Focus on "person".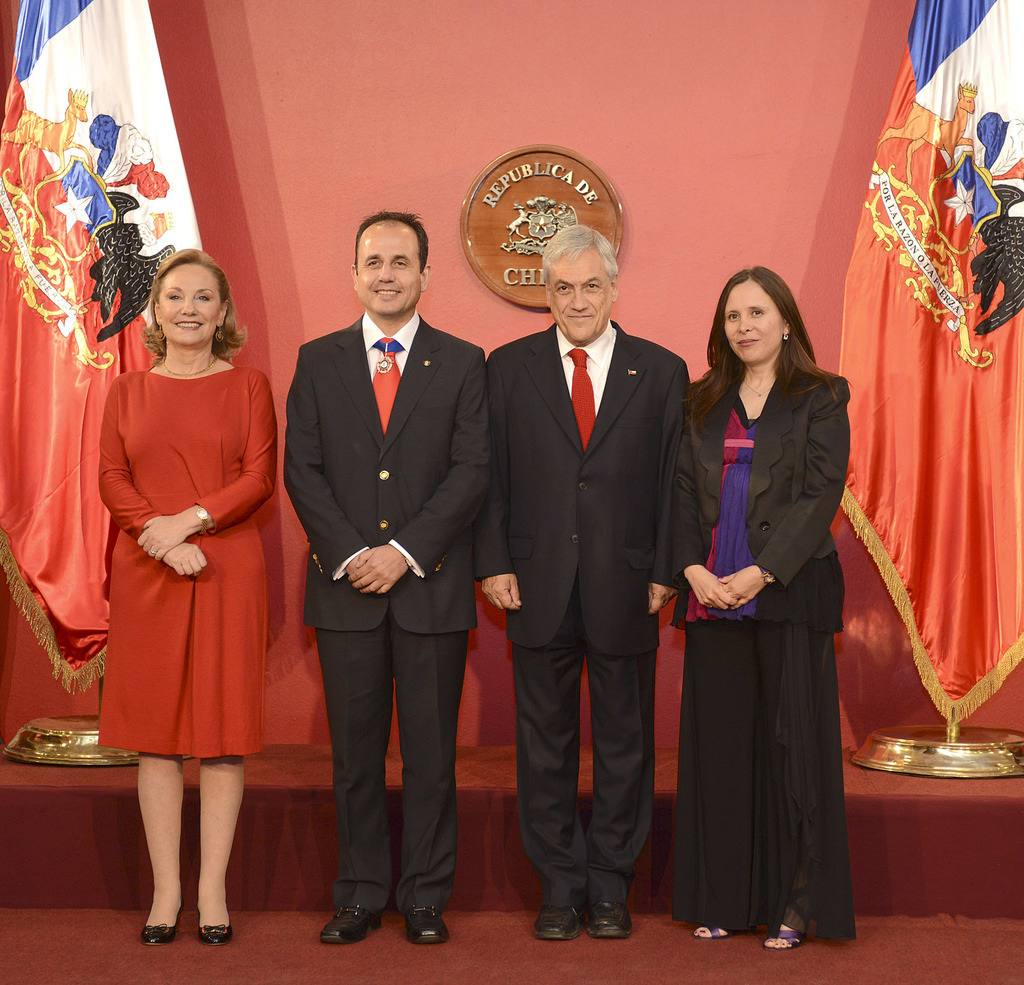
Focused at l=669, t=239, r=856, b=961.
